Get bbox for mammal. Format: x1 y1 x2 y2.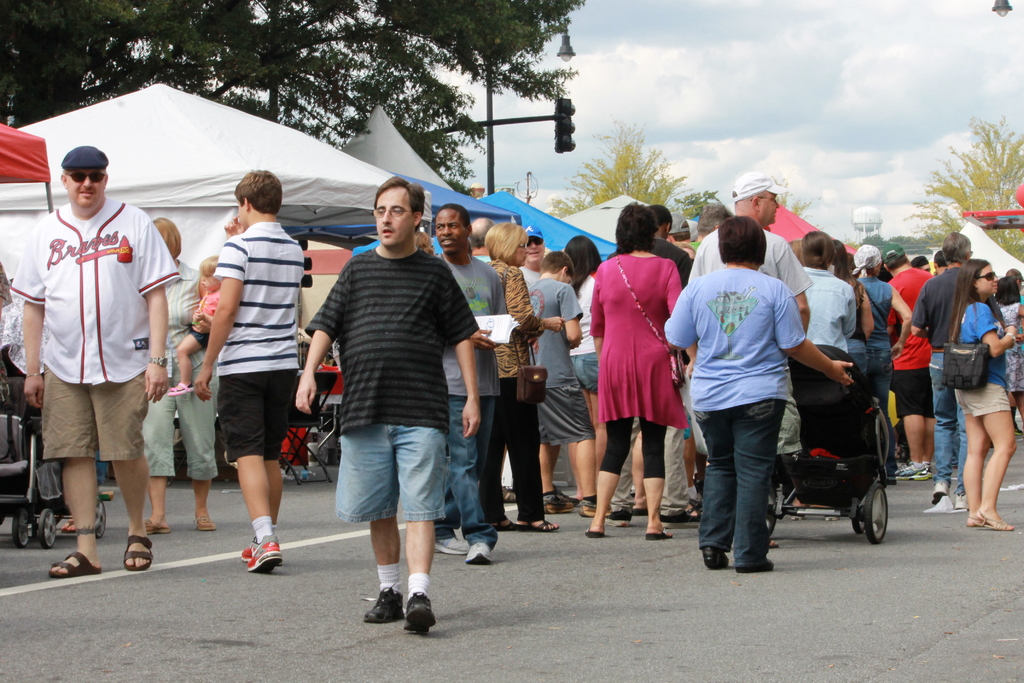
195 165 307 570.
